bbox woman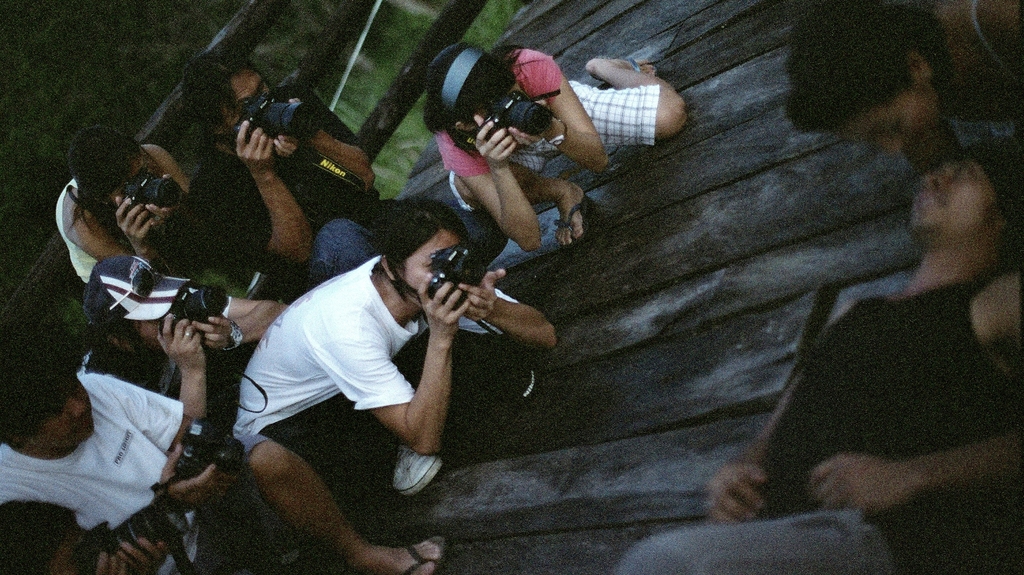
(x1=782, y1=0, x2=1023, y2=179)
